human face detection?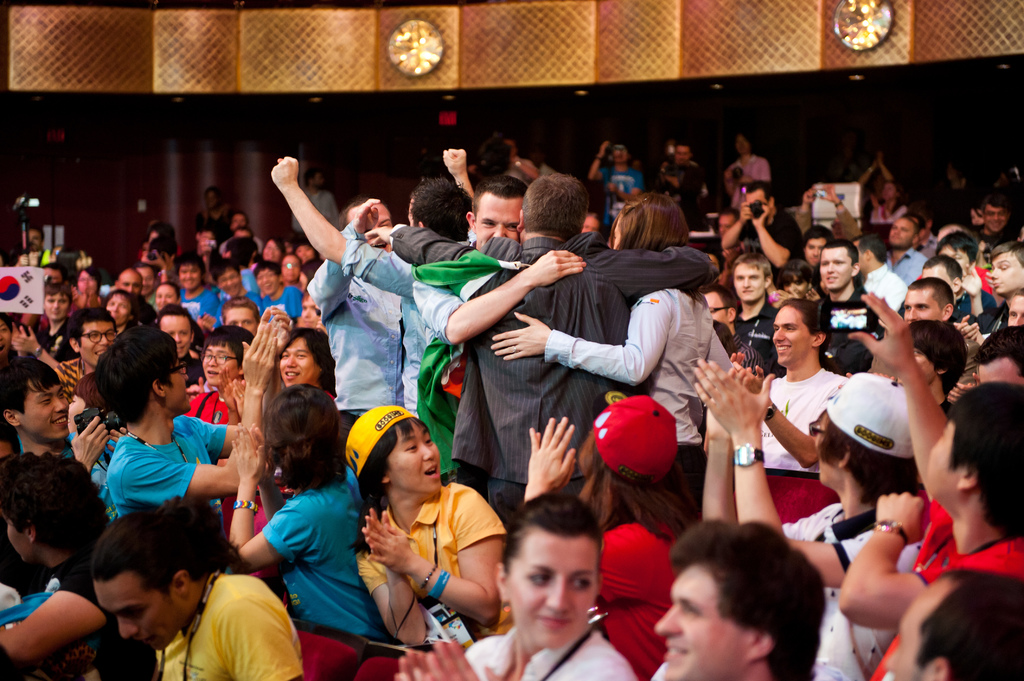
BBox(506, 526, 599, 639)
